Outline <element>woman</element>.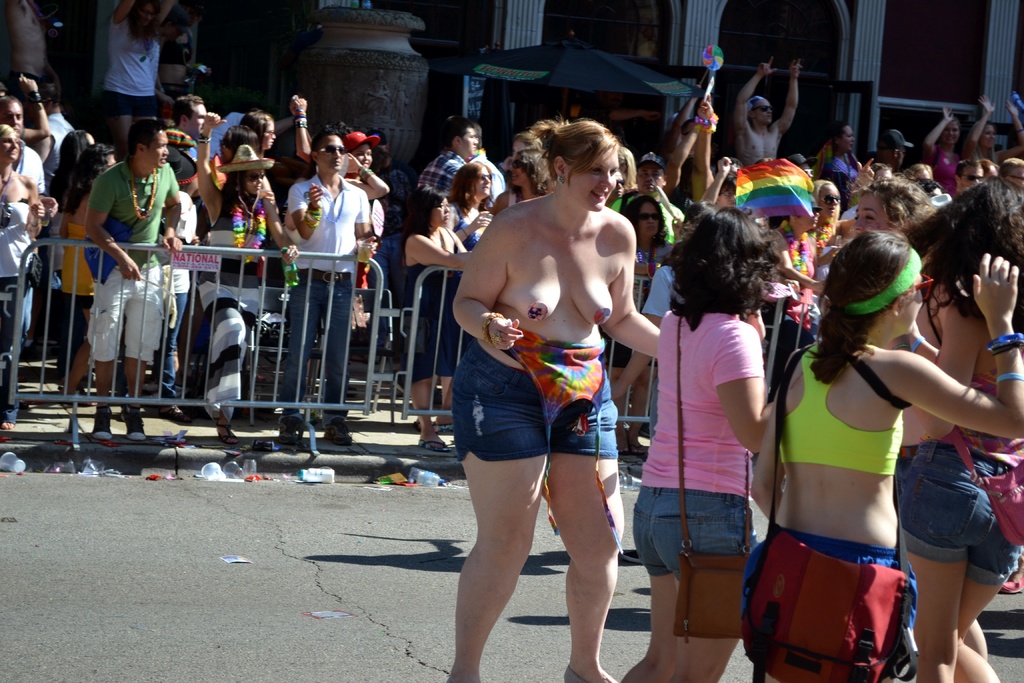
Outline: <bbox>398, 190, 474, 463</bbox>.
